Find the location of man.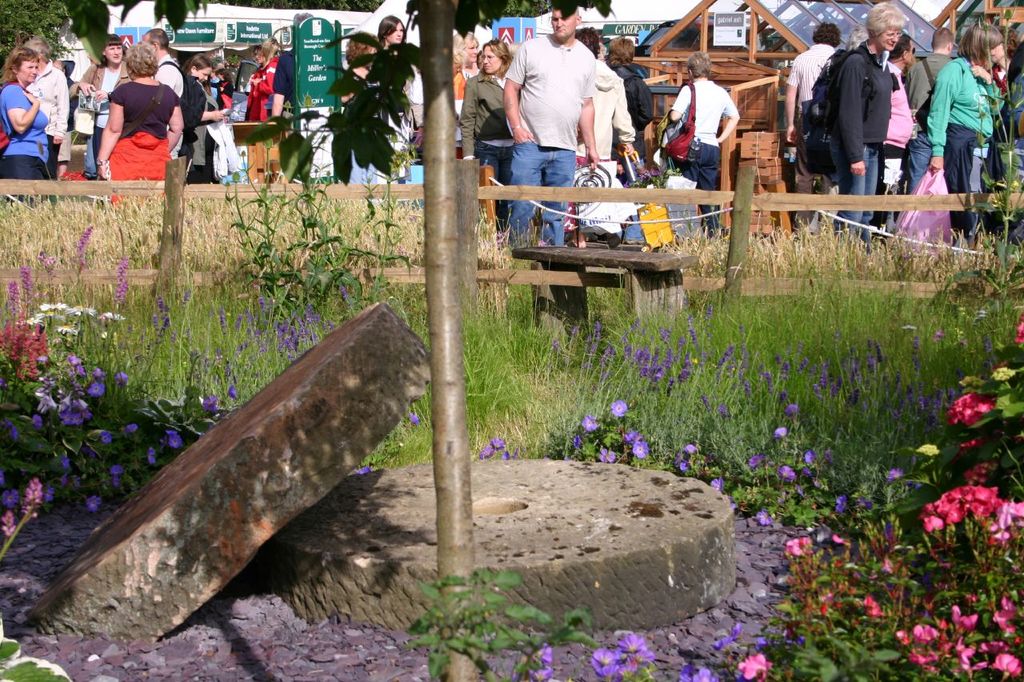
Location: [left=662, top=51, right=738, bottom=233].
